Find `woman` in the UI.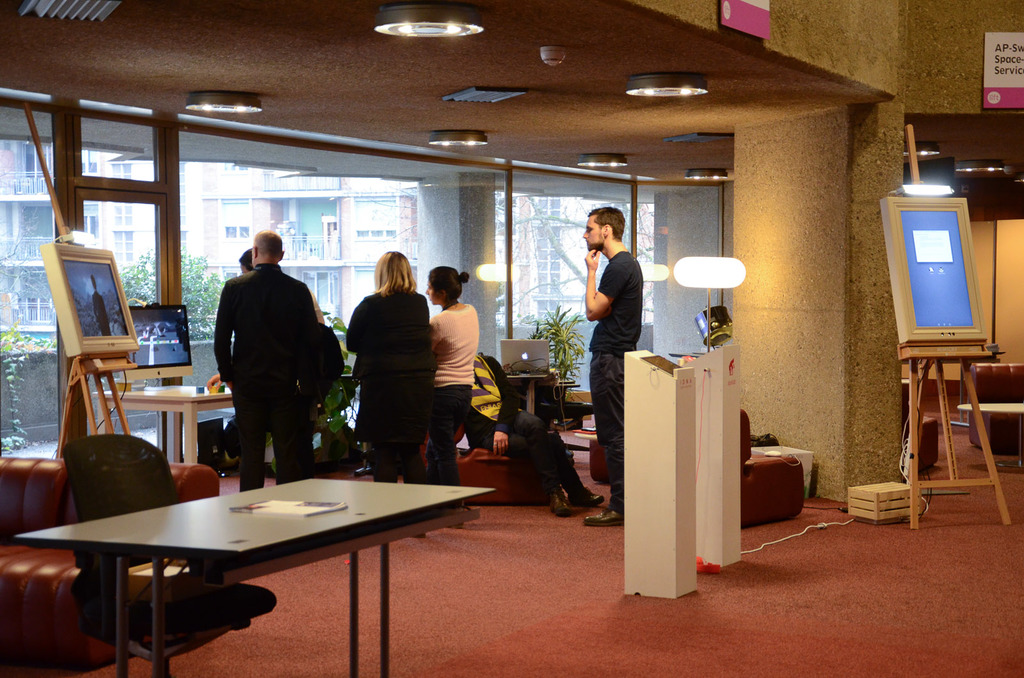
UI element at 425/264/477/501.
